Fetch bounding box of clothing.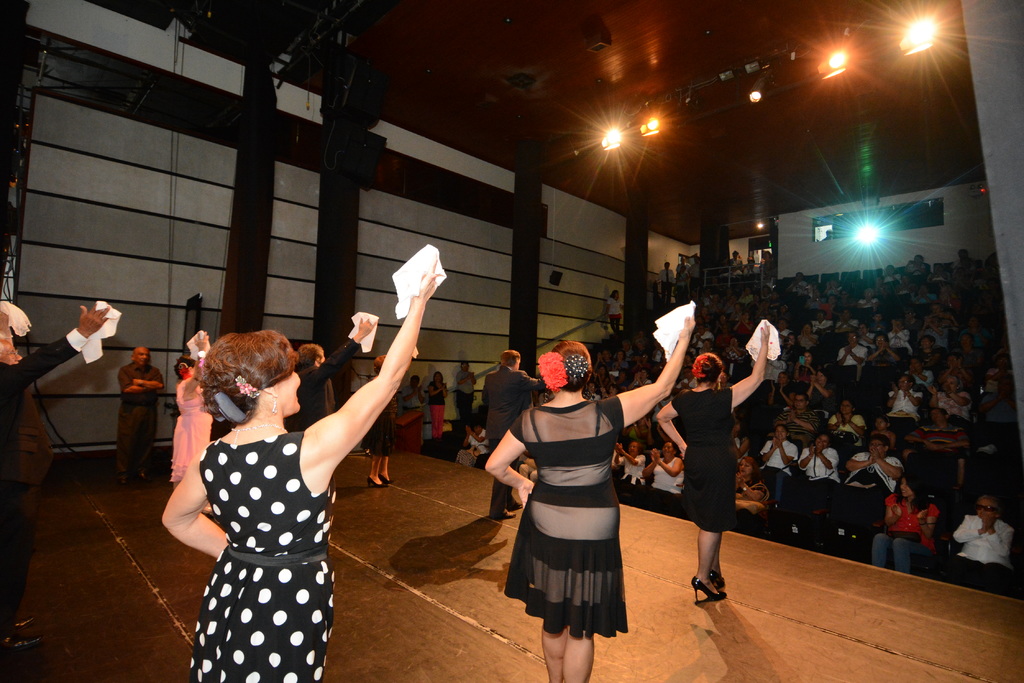
Bbox: [361, 396, 392, 458].
